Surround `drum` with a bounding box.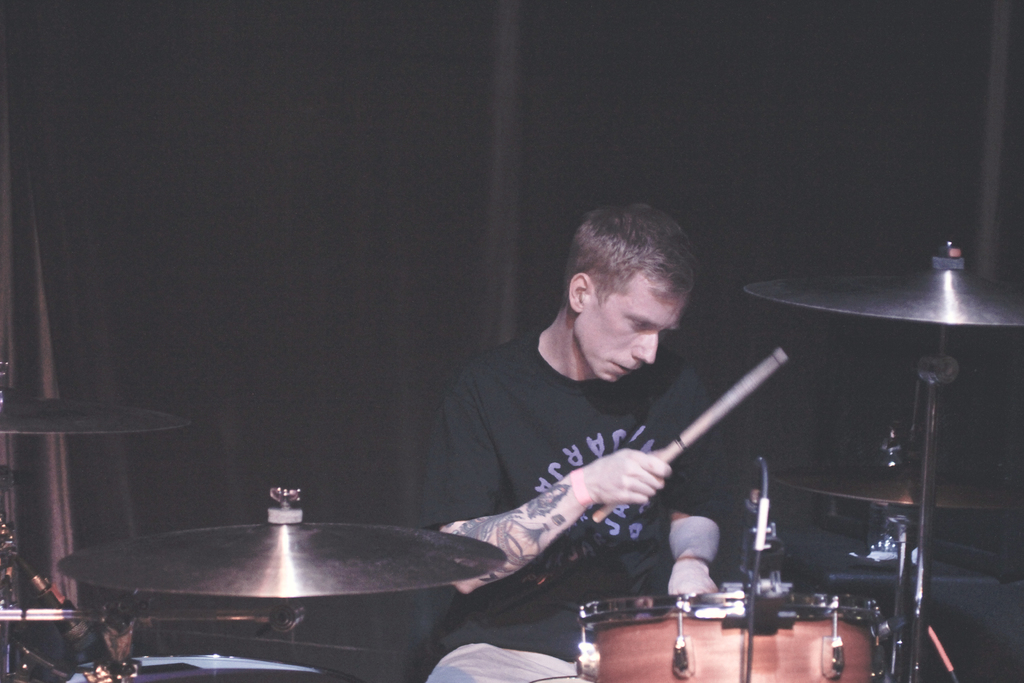
[574,583,899,682].
